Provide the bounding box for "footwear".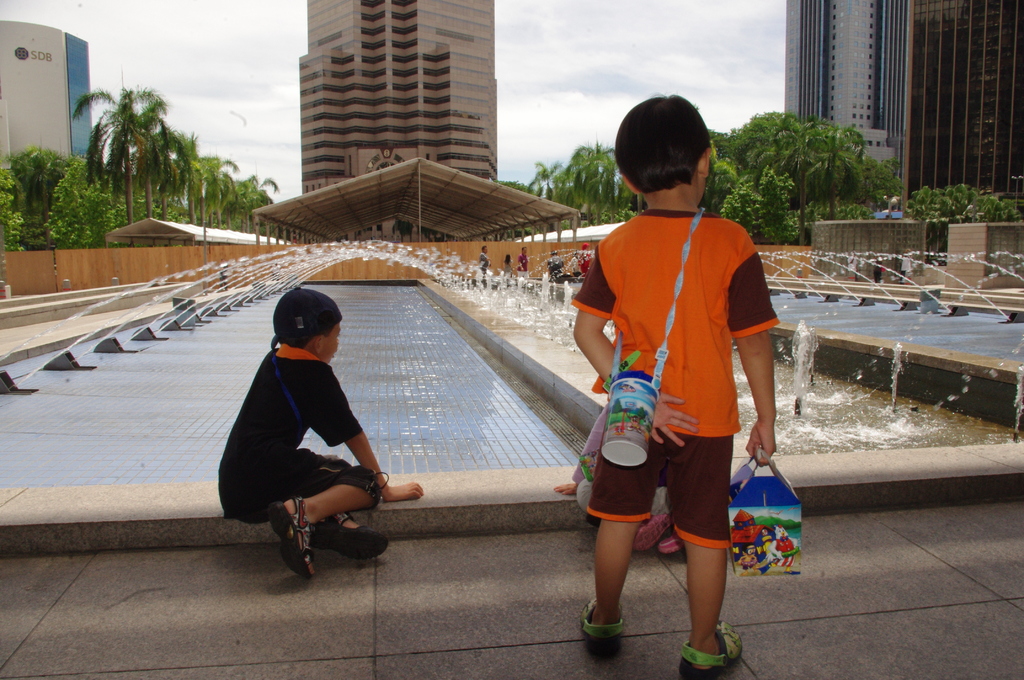
{"left": 580, "top": 592, "right": 625, "bottom": 663}.
